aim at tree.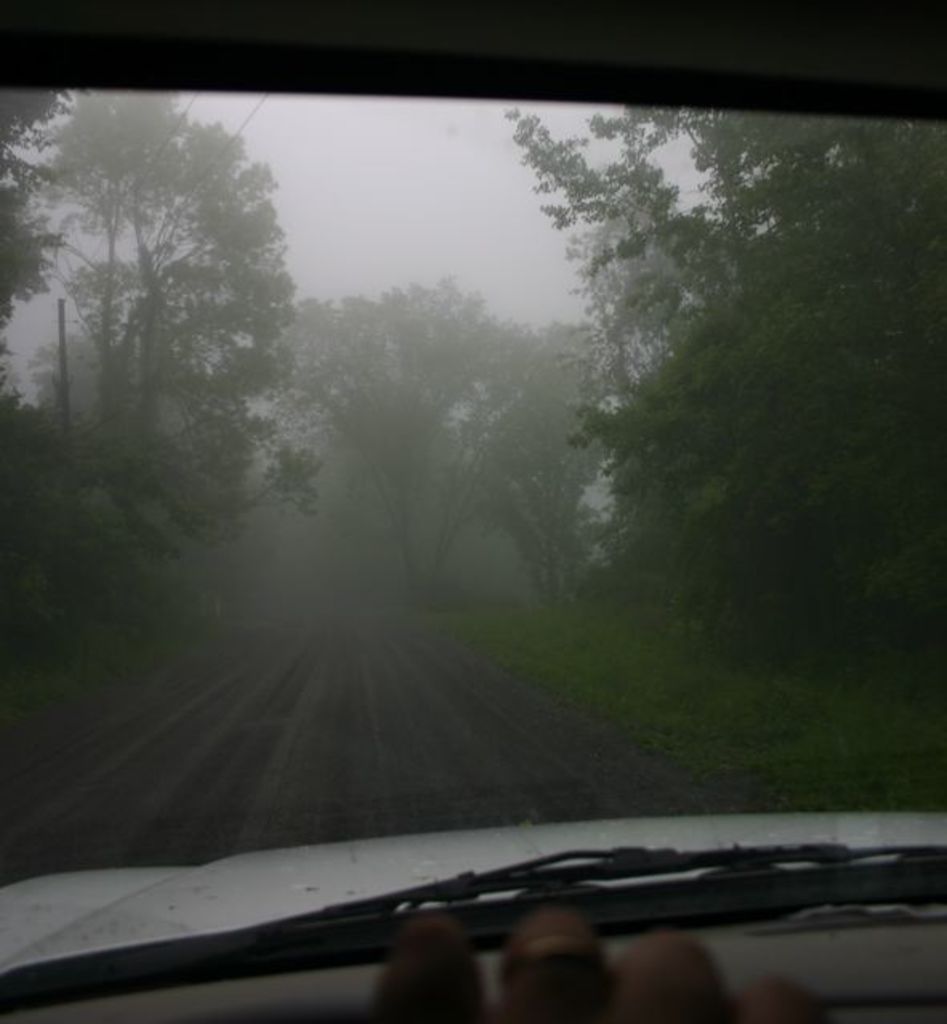
Aimed at (x1=35, y1=93, x2=343, y2=691).
